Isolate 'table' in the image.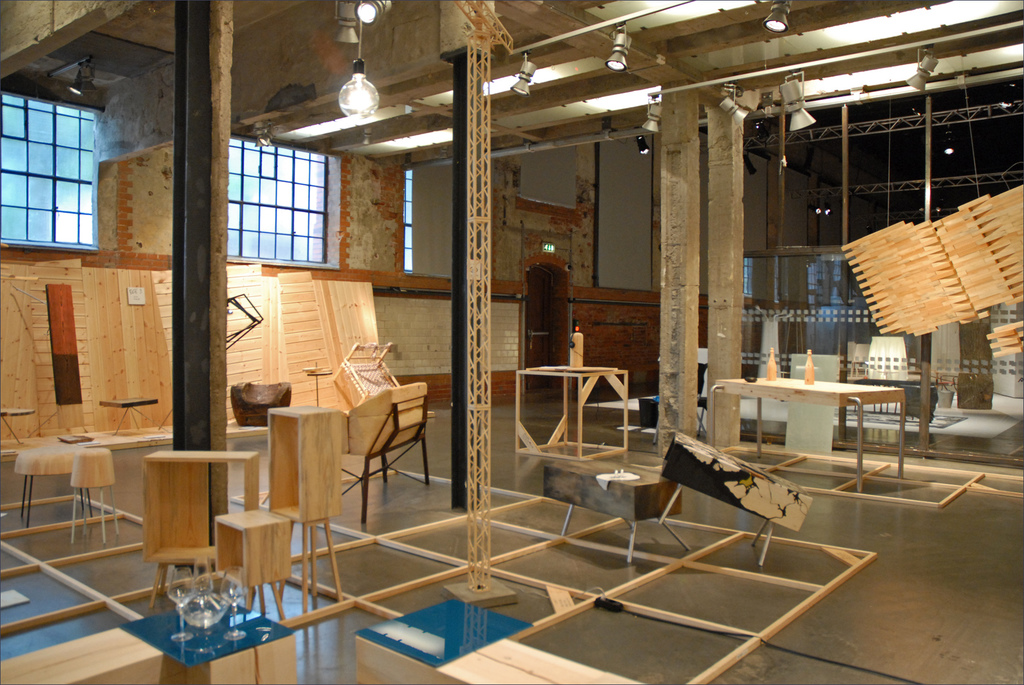
Isolated region: <region>99, 402, 163, 435</region>.
